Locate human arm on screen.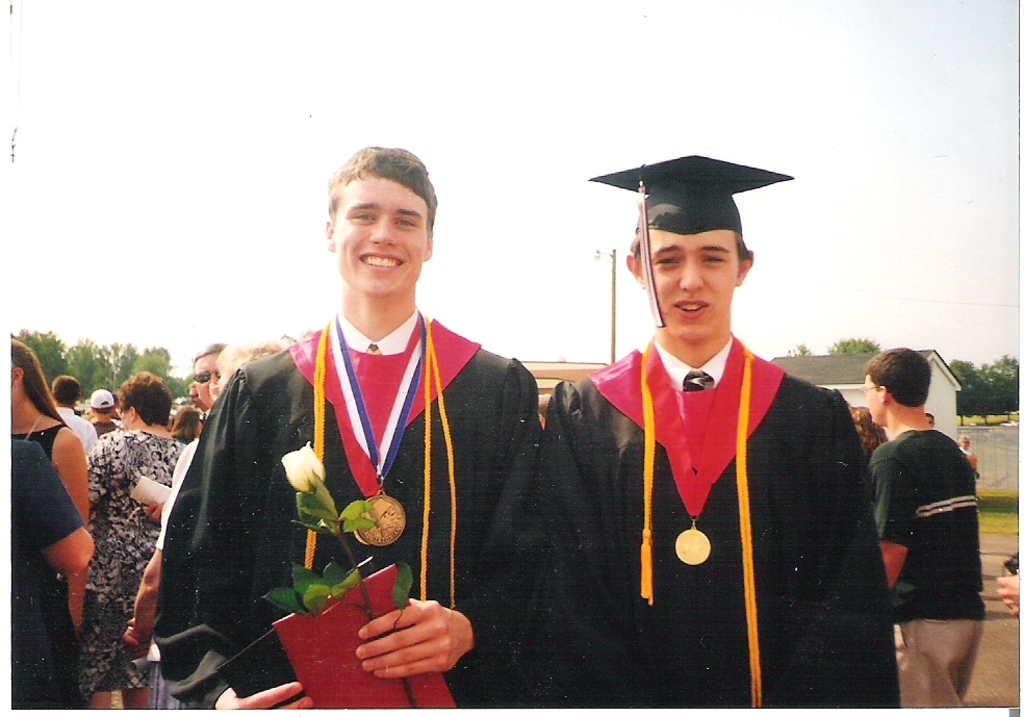
On screen at {"x1": 873, "y1": 443, "x2": 910, "y2": 590}.
